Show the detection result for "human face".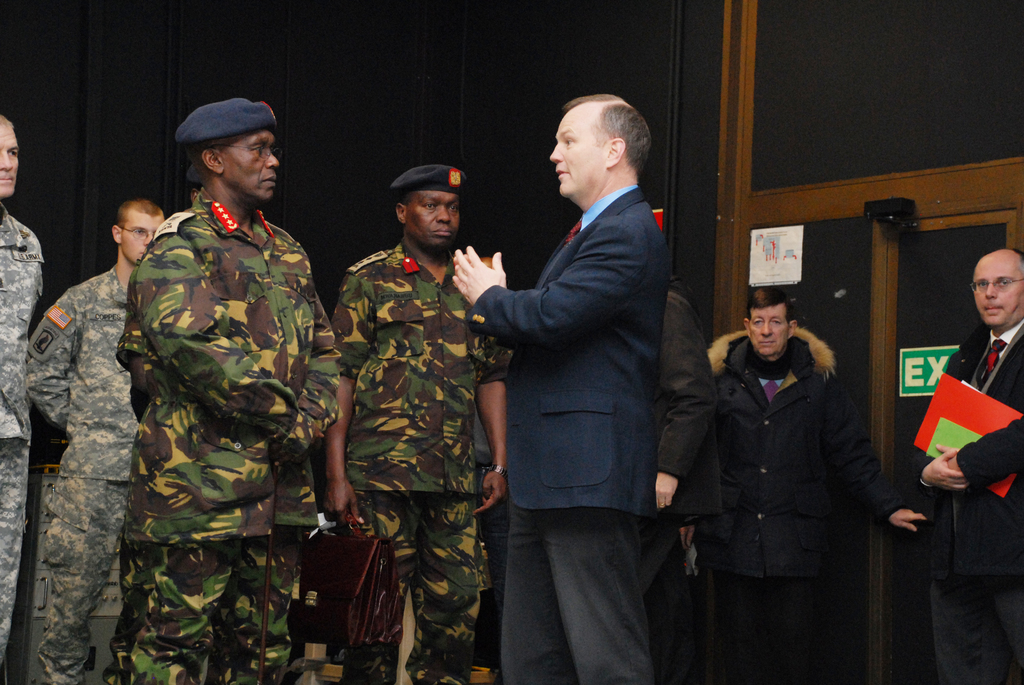
<bbox>747, 308, 788, 359</bbox>.
